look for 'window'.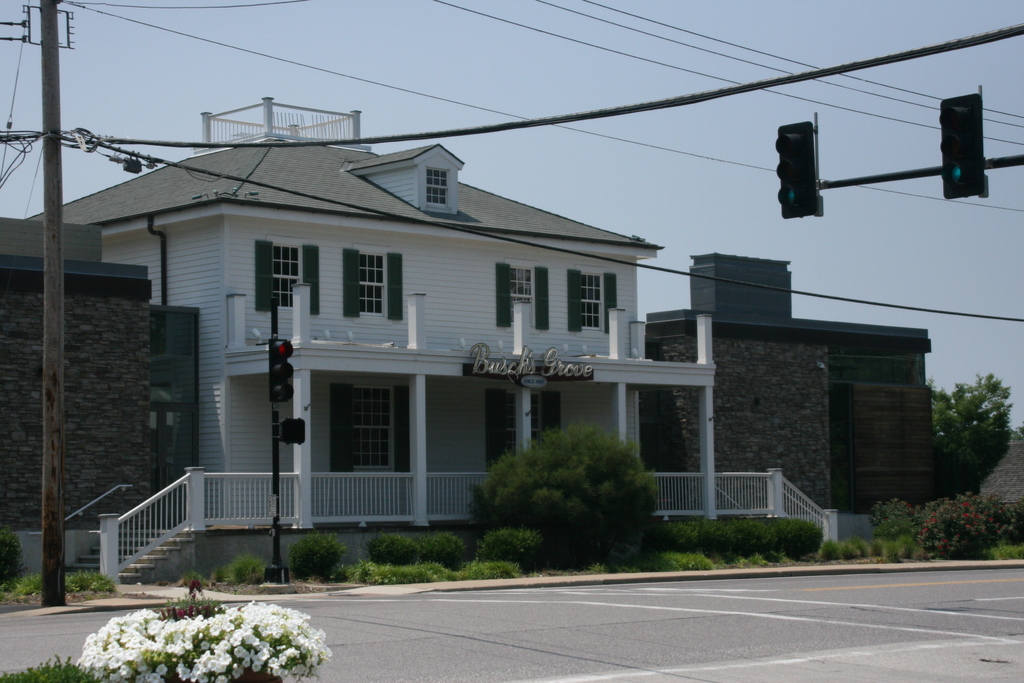
Found: pyautogui.locateOnScreen(269, 243, 304, 310).
